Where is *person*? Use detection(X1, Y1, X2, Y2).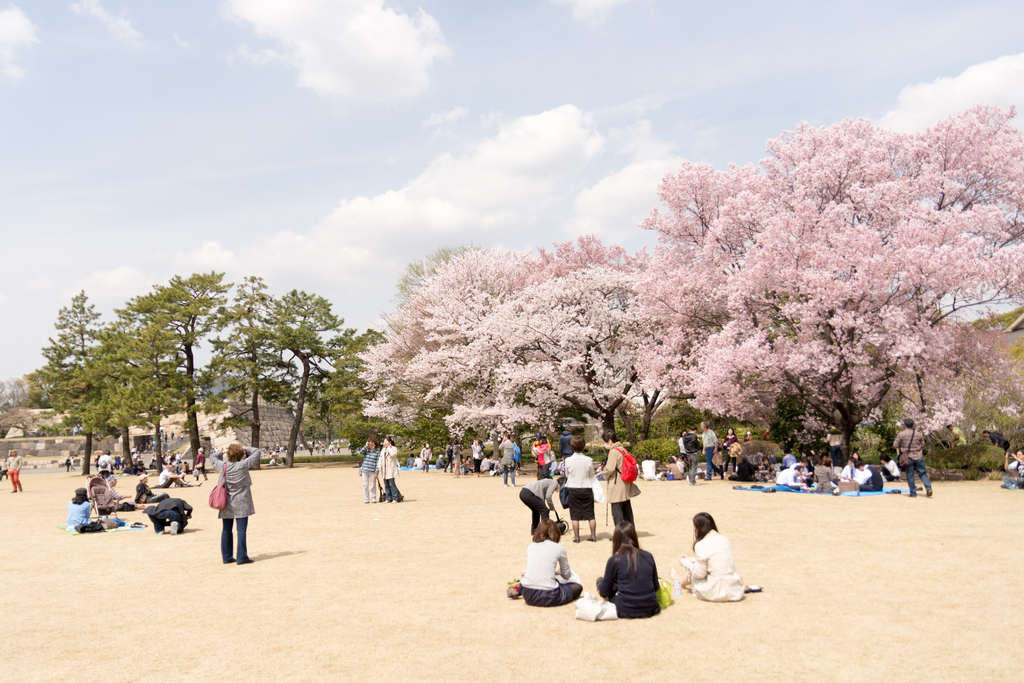
detection(1, 452, 11, 478).
